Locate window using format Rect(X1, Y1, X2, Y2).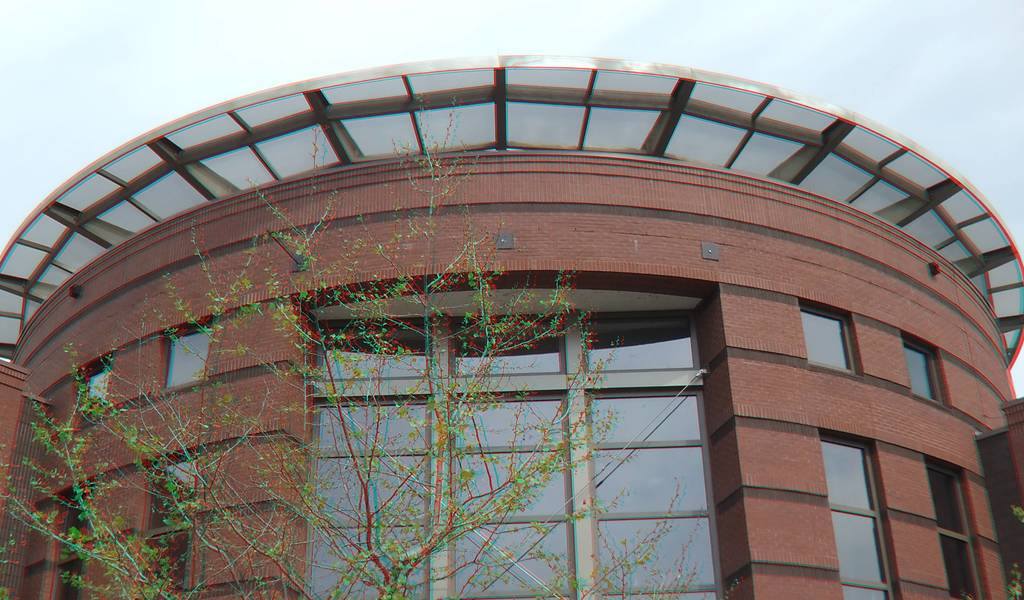
Rect(77, 356, 109, 420).
